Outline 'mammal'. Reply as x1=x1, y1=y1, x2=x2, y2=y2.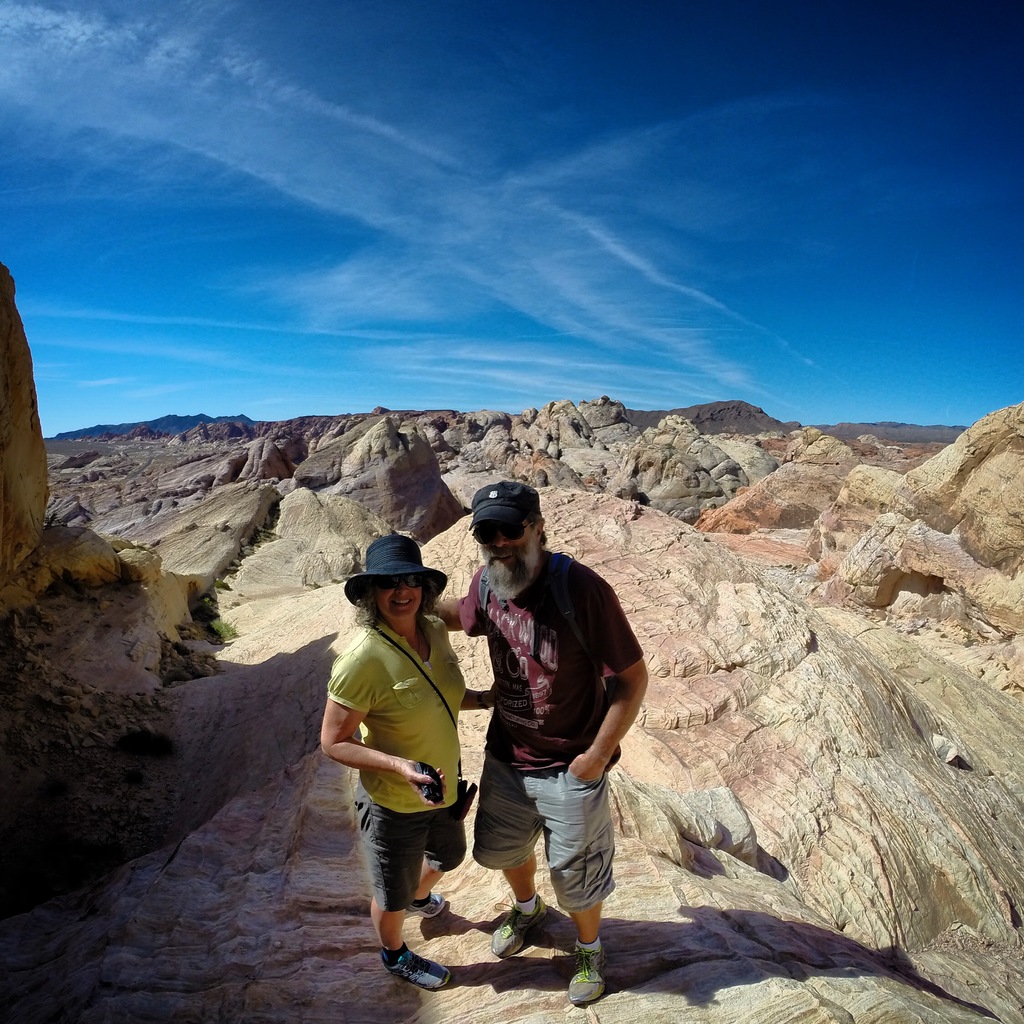
x1=394, y1=484, x2=637, y2=938.
